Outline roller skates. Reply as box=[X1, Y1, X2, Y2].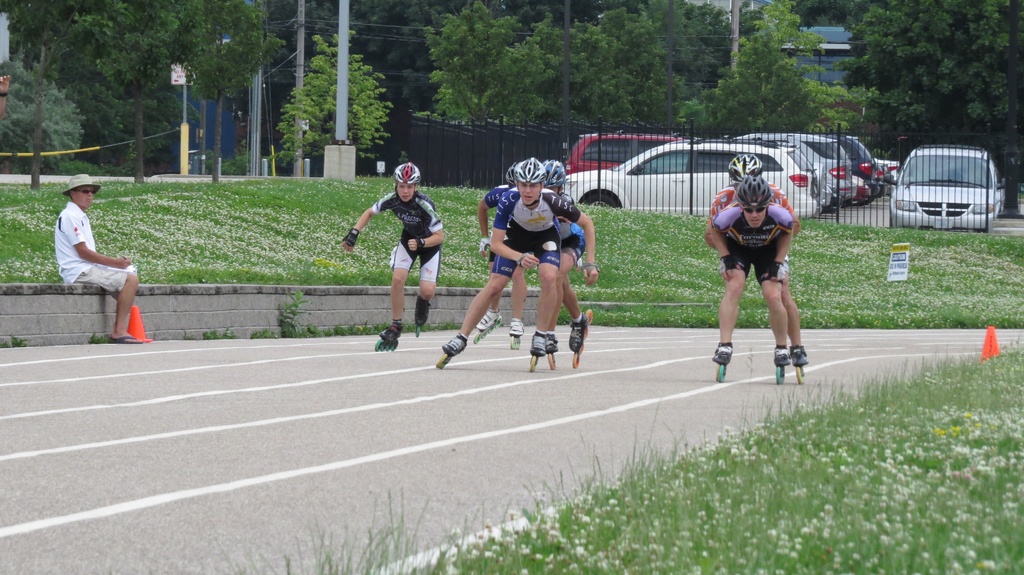
box=[528, 327, 543, 374].
